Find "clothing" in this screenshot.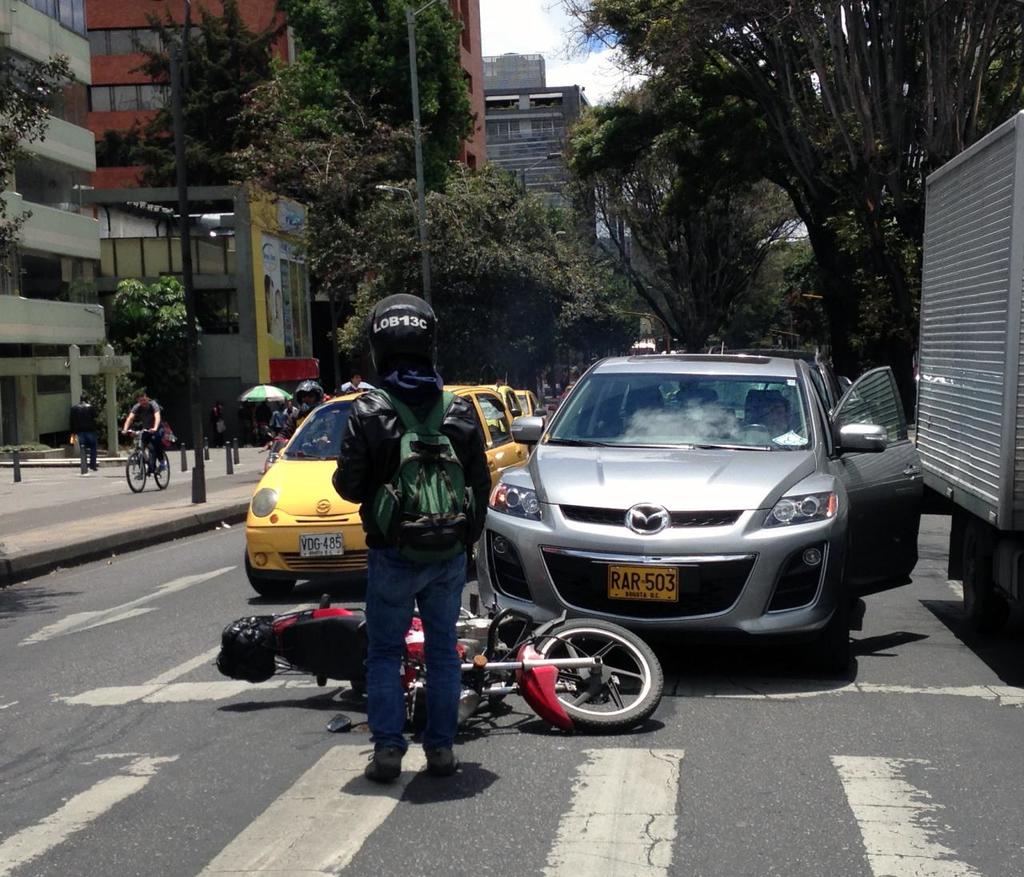
The bounding box for "clothing" is (x1=67, y1=401, x2=96, y2=459).
